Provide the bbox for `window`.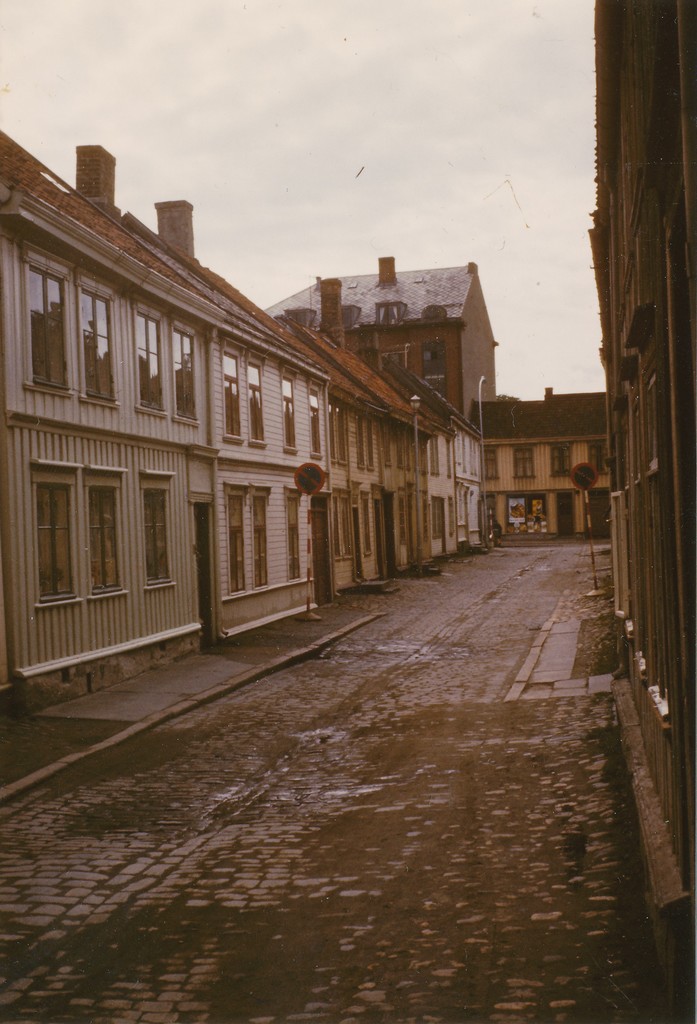
283 369 301 454.
